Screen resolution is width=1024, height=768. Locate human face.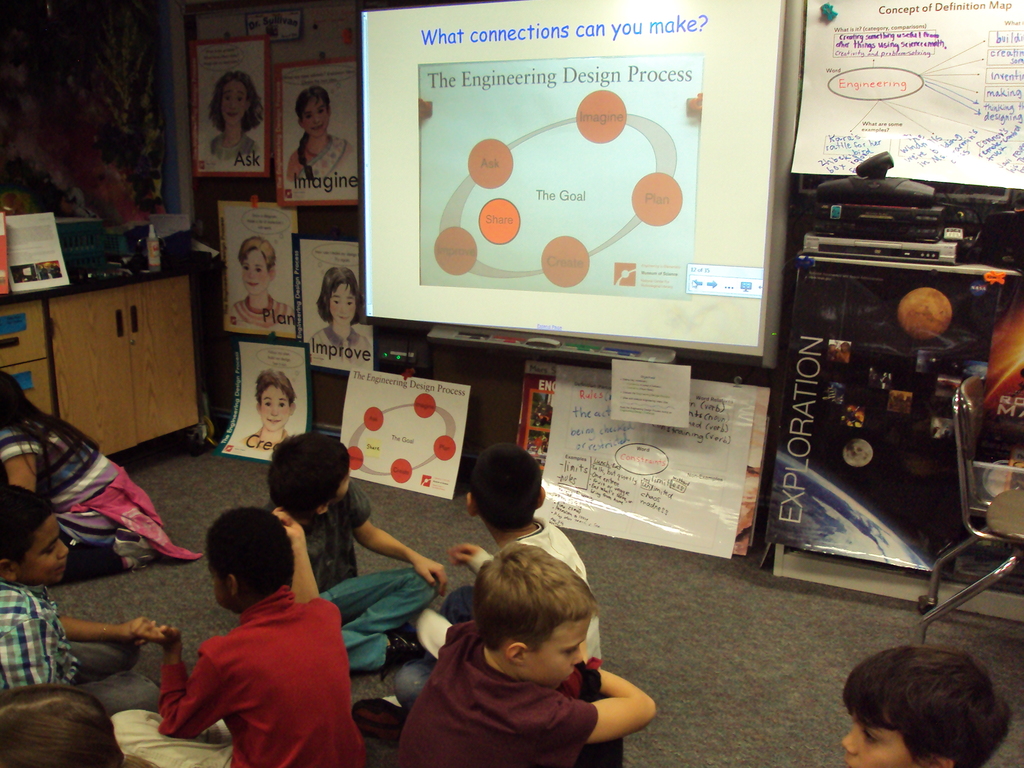
19:516:65:586.
